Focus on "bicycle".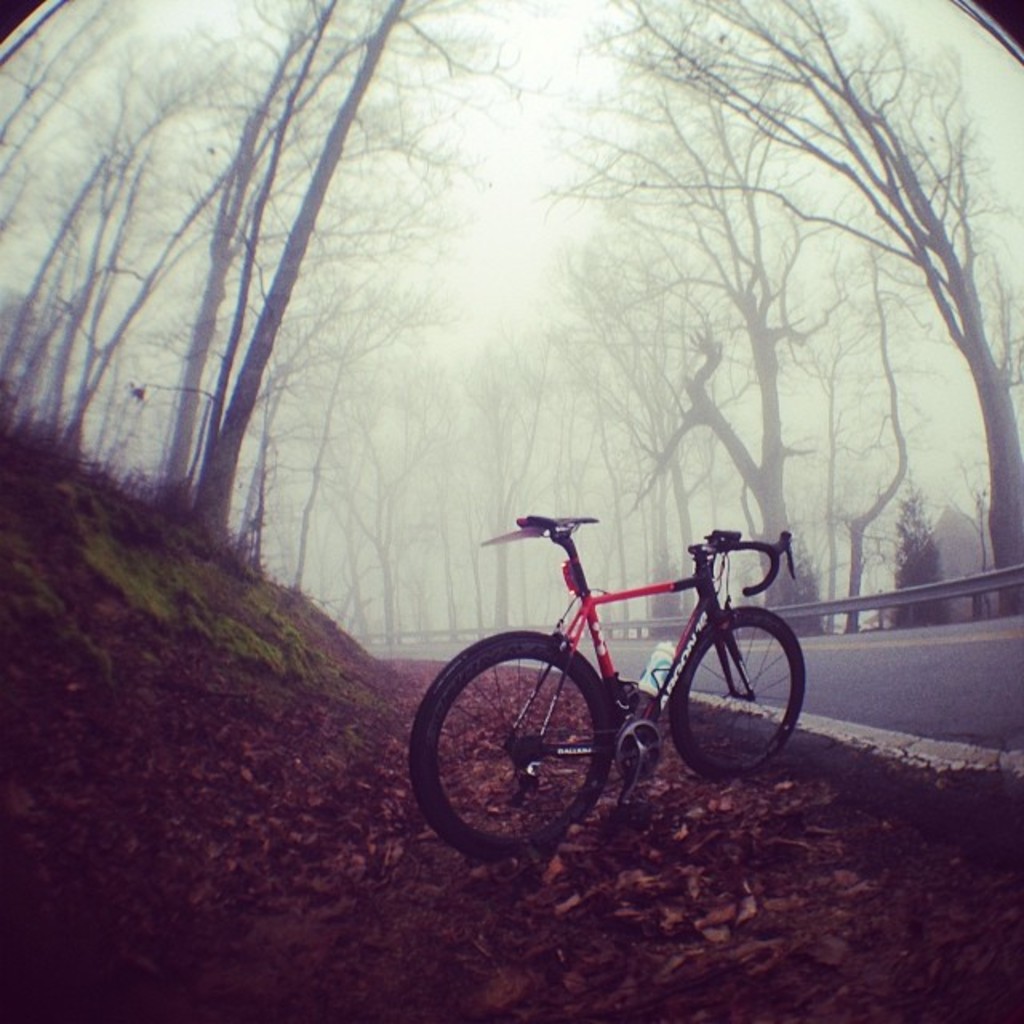
Focused at region(410, 506, 832, 862).
